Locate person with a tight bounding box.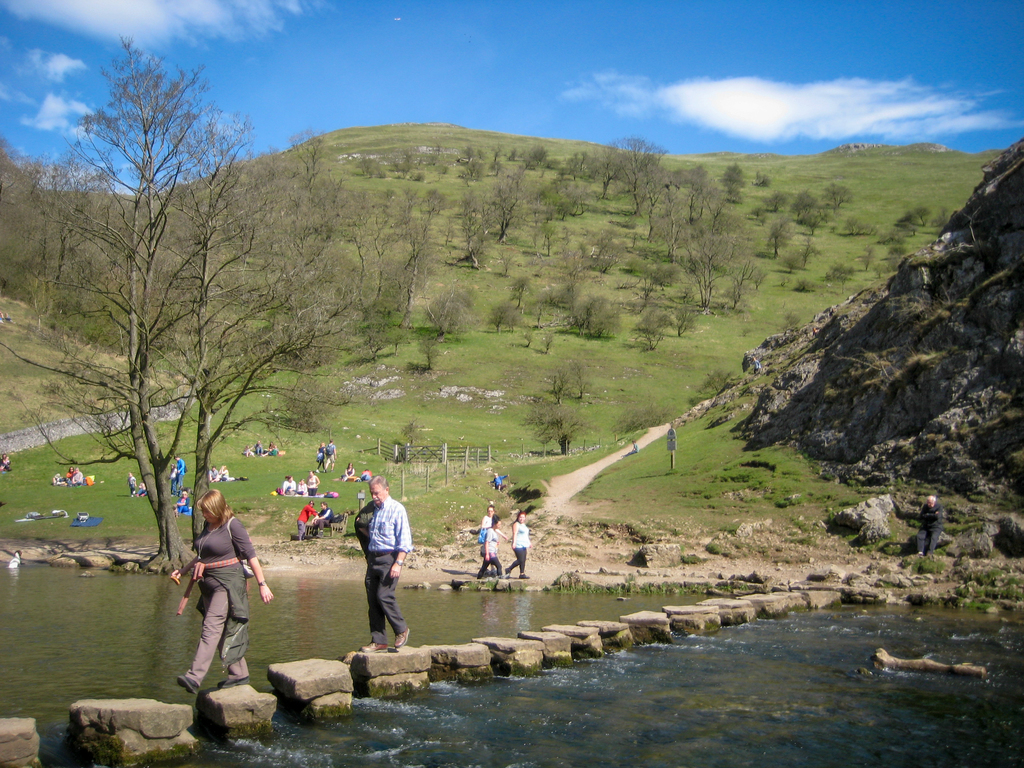
[69,465,88,488].
